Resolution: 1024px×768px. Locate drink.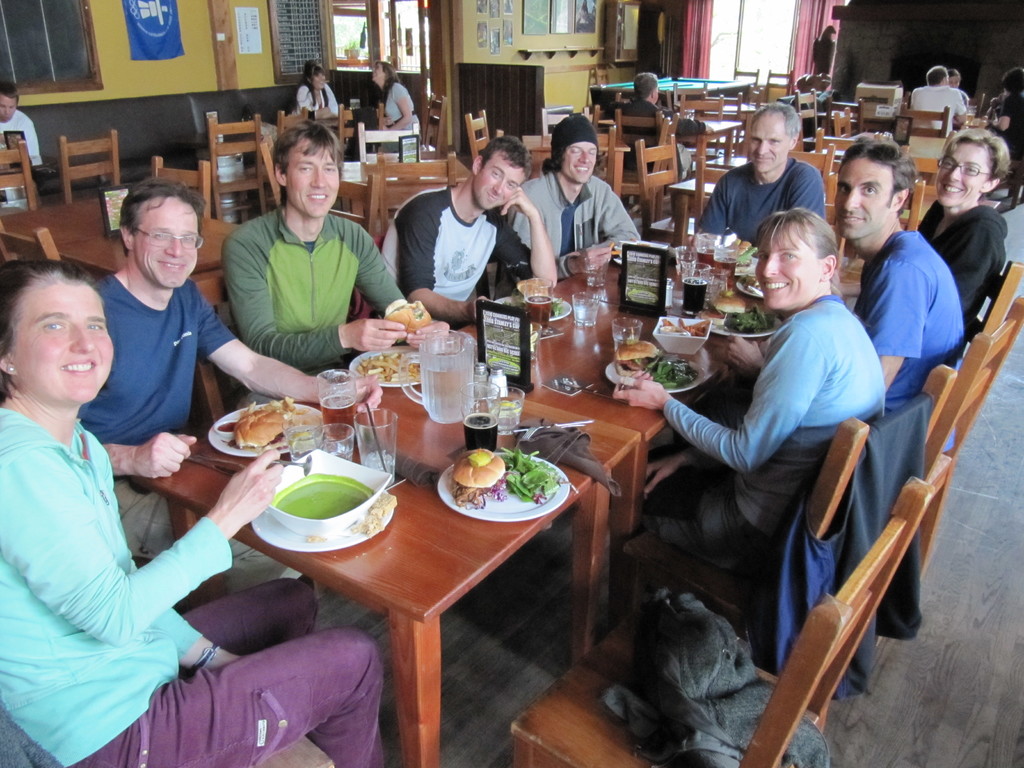
<region>573, 303, 596, 323</region>.
